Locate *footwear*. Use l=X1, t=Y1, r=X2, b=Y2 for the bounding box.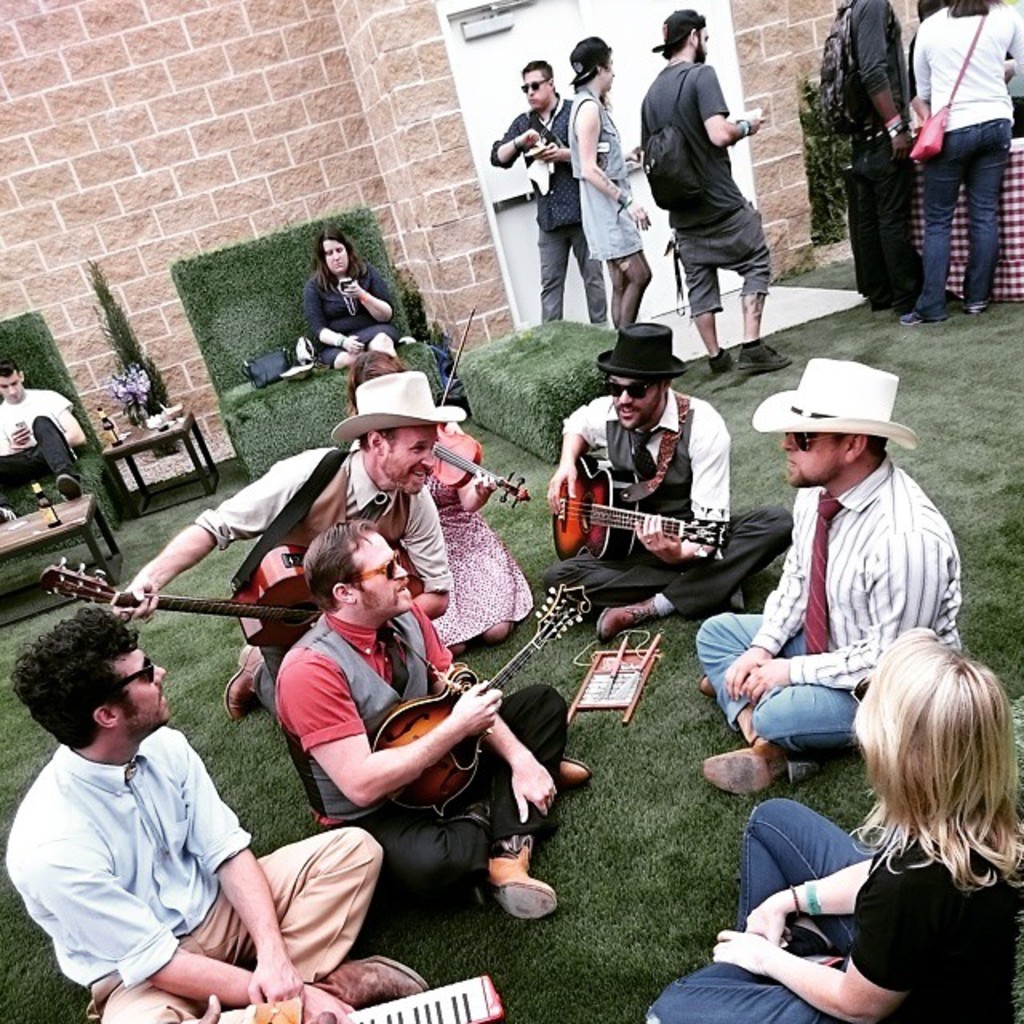
l=589, t=582, r=675, b=640.
